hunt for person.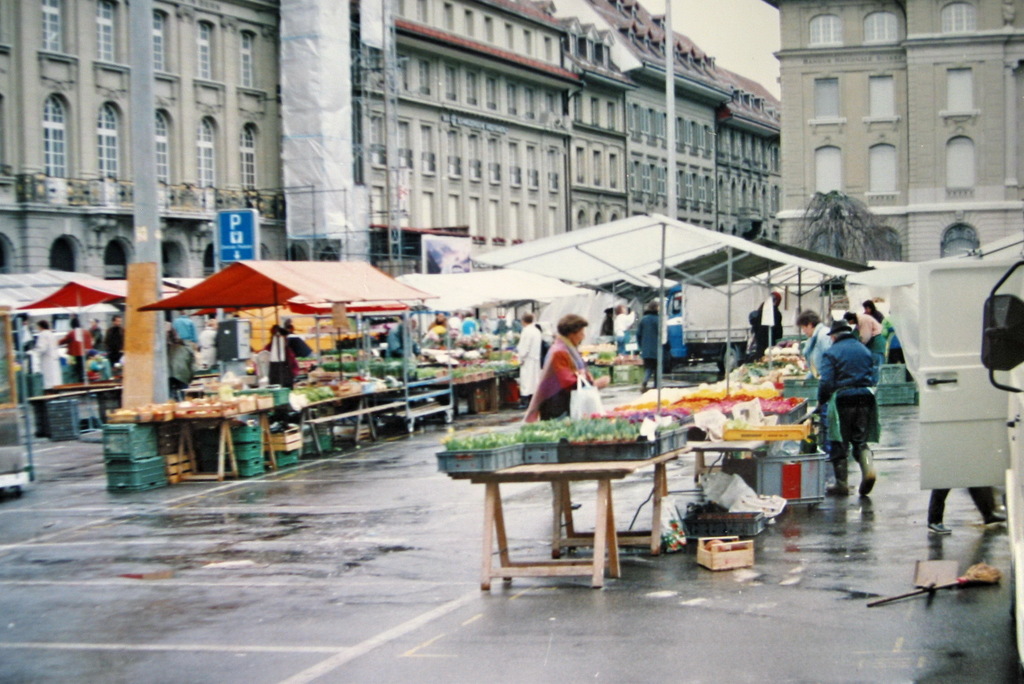
Hunted down at 34 321 65 390.
